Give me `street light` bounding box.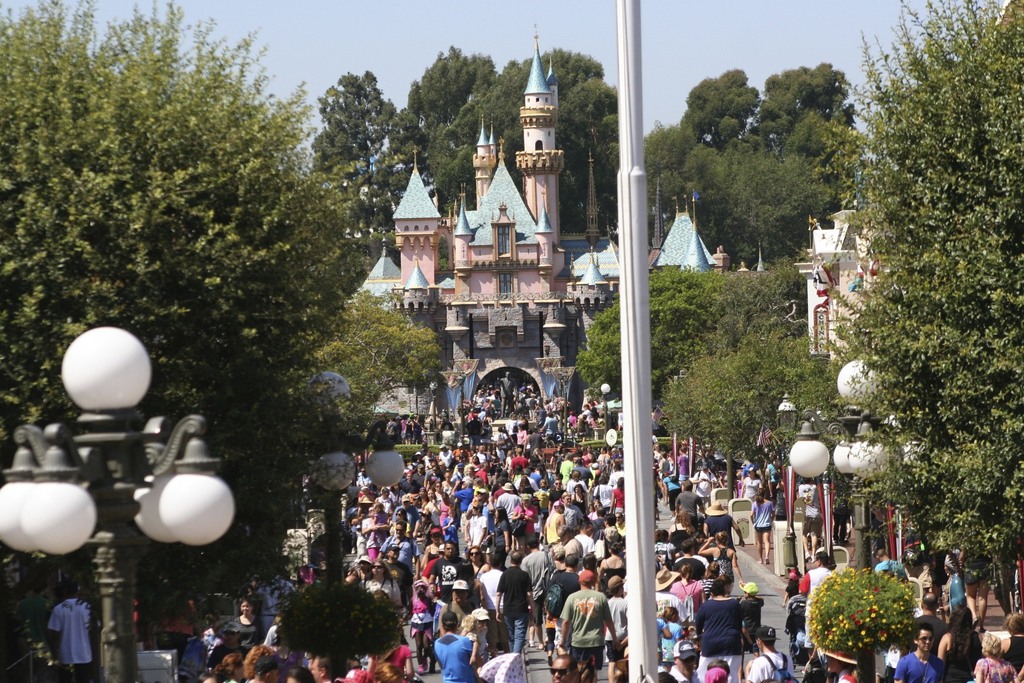
<bbox>0, 318, 243, 682</bbox>.
